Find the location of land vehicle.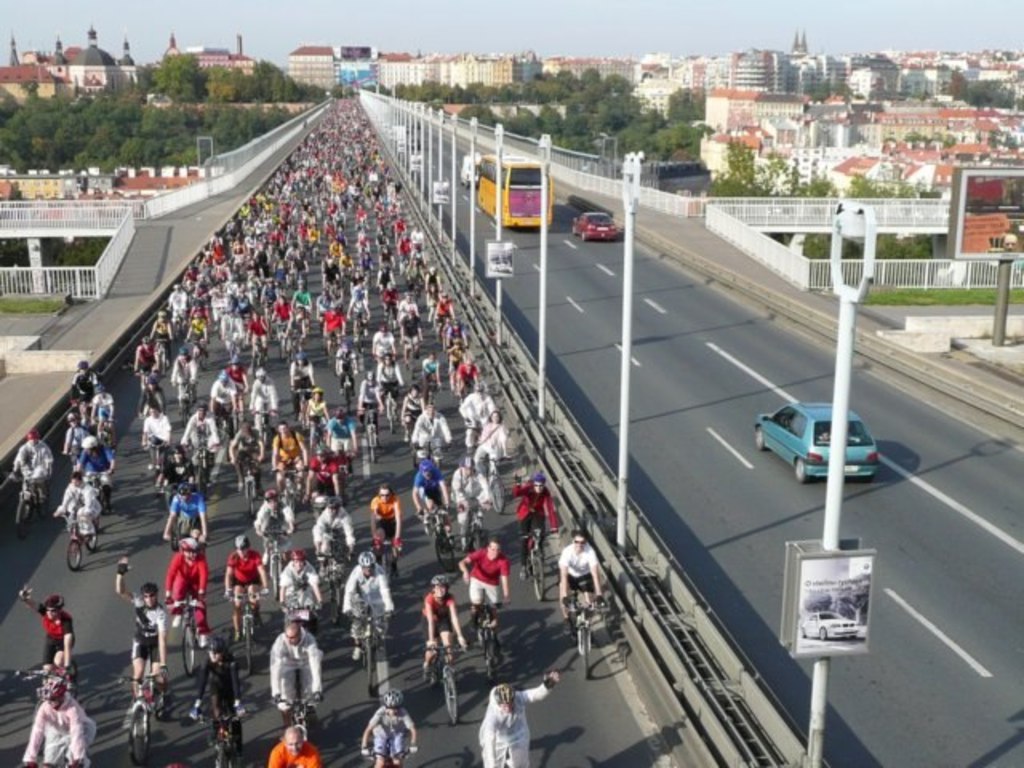
Location: region(475, 150, 554, 230).
